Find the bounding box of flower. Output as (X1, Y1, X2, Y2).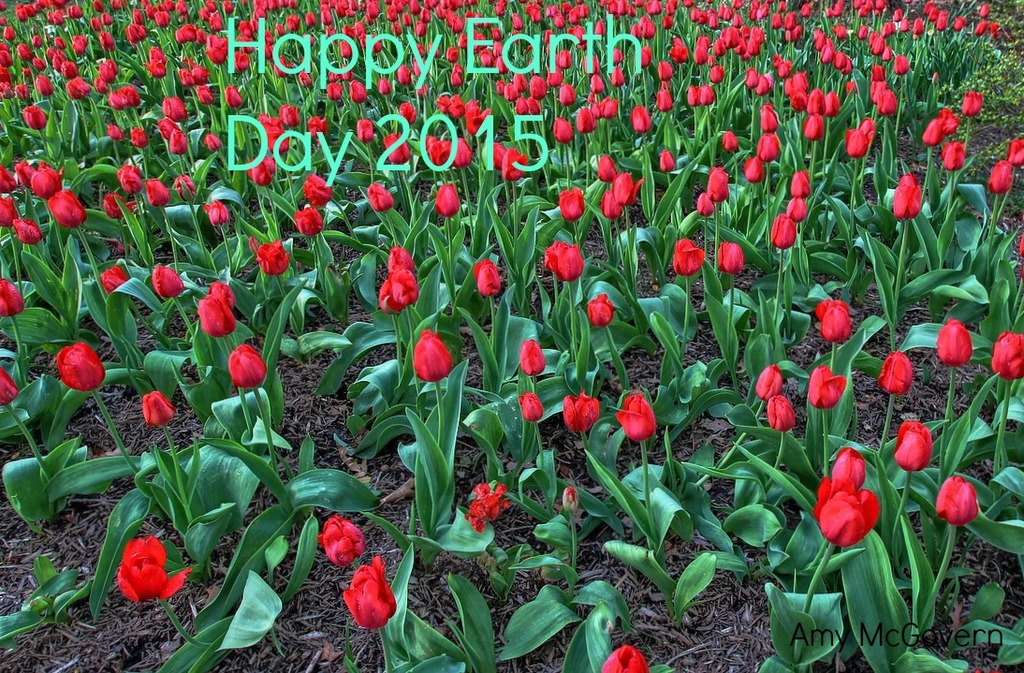
(818, 468, 896, 554).
